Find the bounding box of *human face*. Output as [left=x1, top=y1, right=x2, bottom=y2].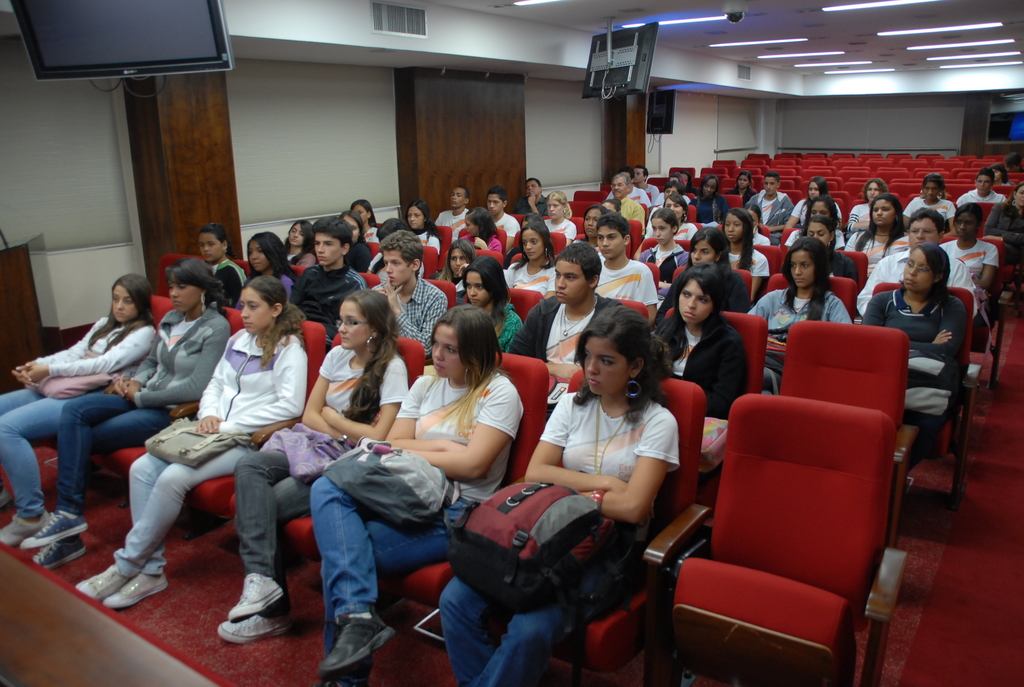
[left=113, top=287, right=138, bottom=323].
